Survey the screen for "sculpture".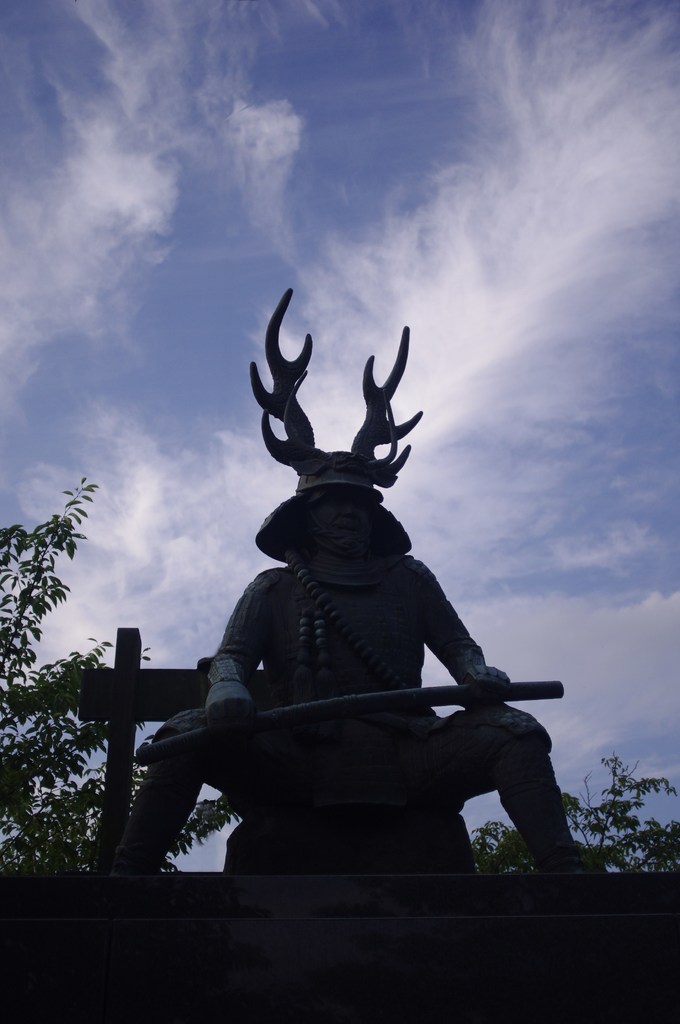
Survey found: rect(142, 279, 578, 905).
